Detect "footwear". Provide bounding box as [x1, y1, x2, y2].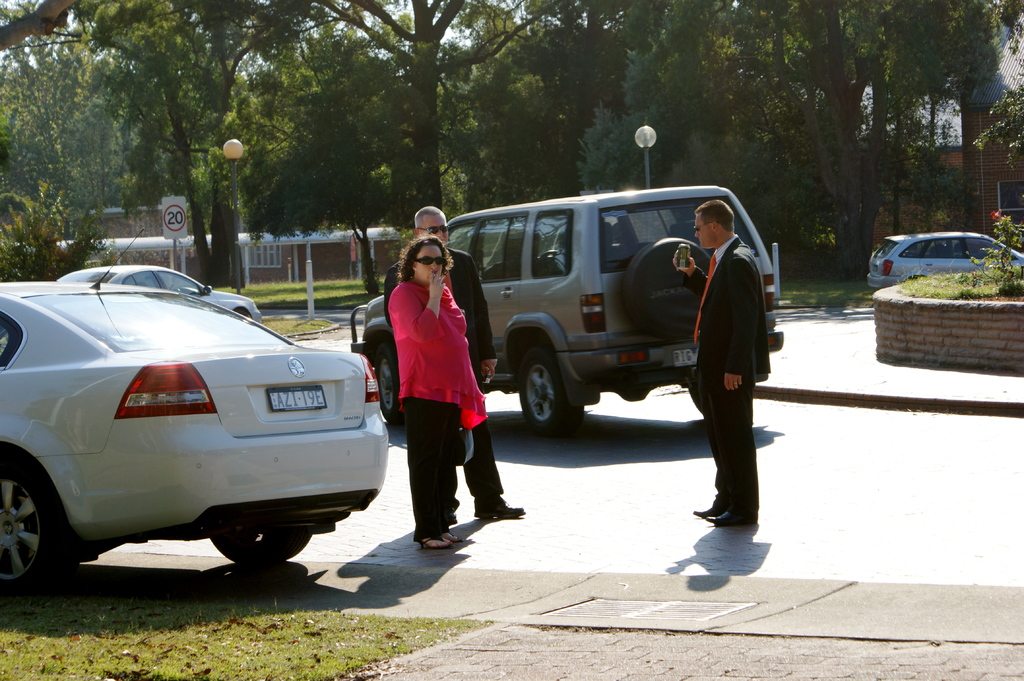
[712, 492, 753, 531].
